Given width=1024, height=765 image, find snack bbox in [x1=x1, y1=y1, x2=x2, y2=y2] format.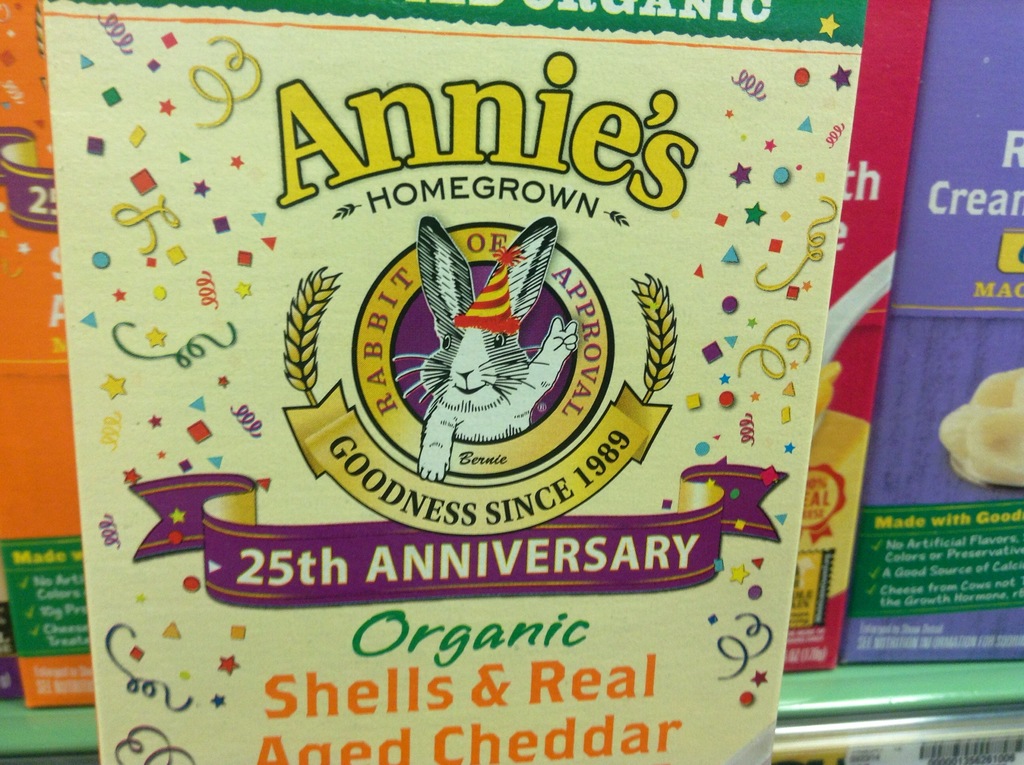
[x1=936, y1=367, x2=1023, y2=481].
